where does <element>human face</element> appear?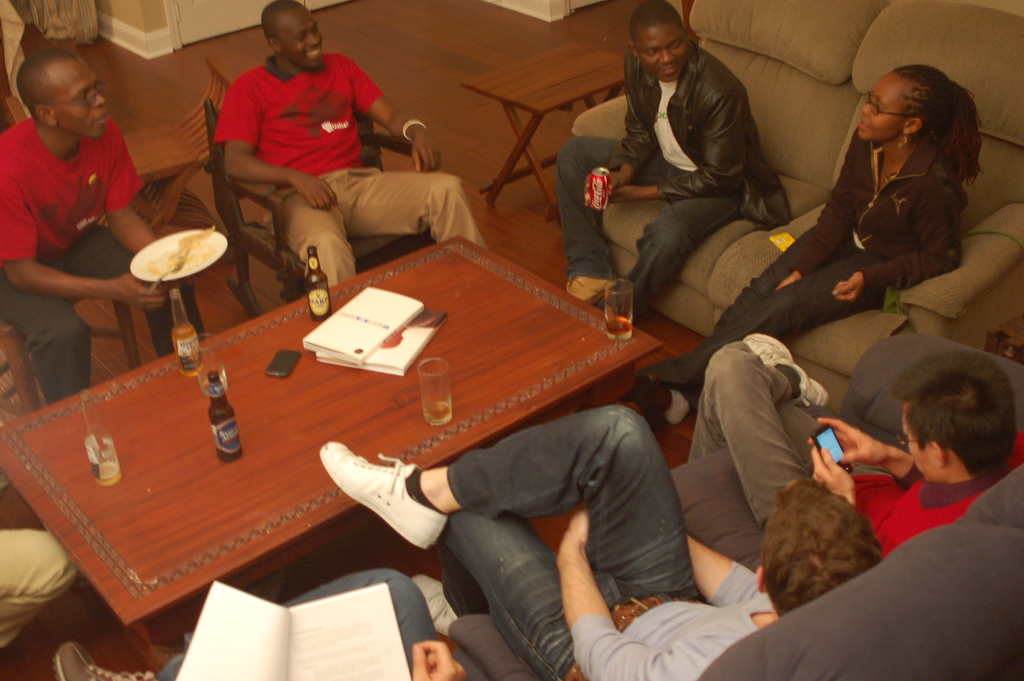
Appears at crop(54, 54, 107, 143).
